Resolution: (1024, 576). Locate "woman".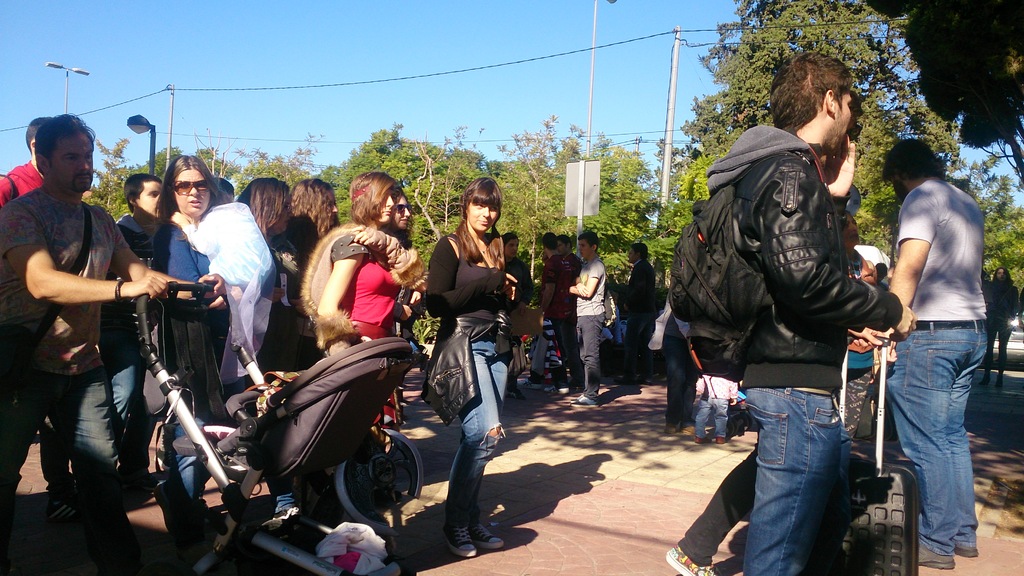
BBox(150, 155, 276, 501).
